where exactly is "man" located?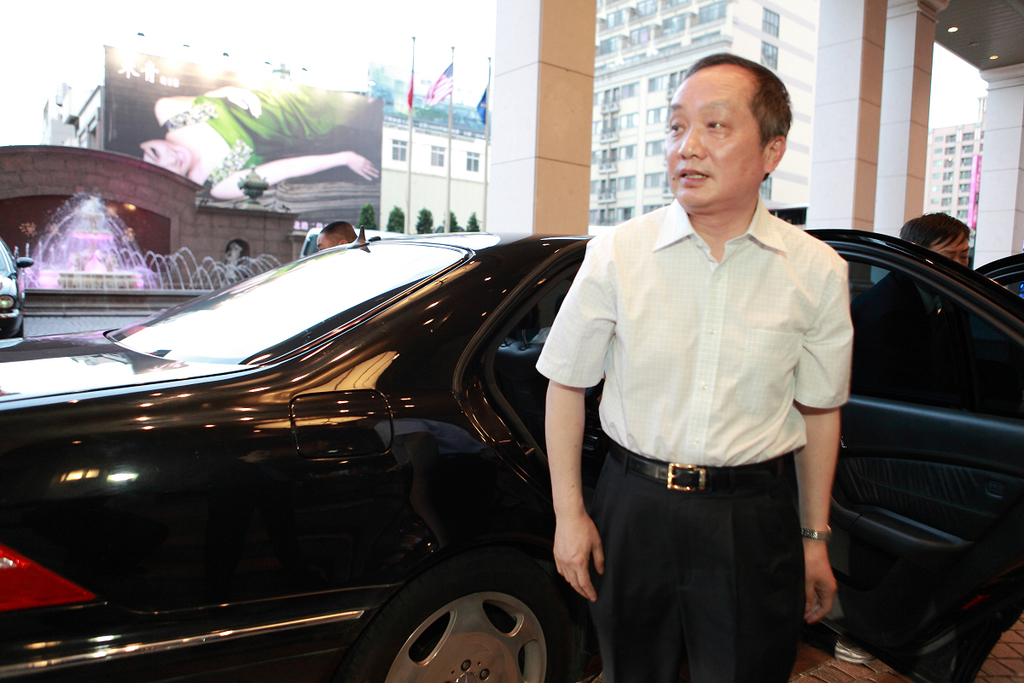
Its bounding box is crop(526, 45, 870, 657).
